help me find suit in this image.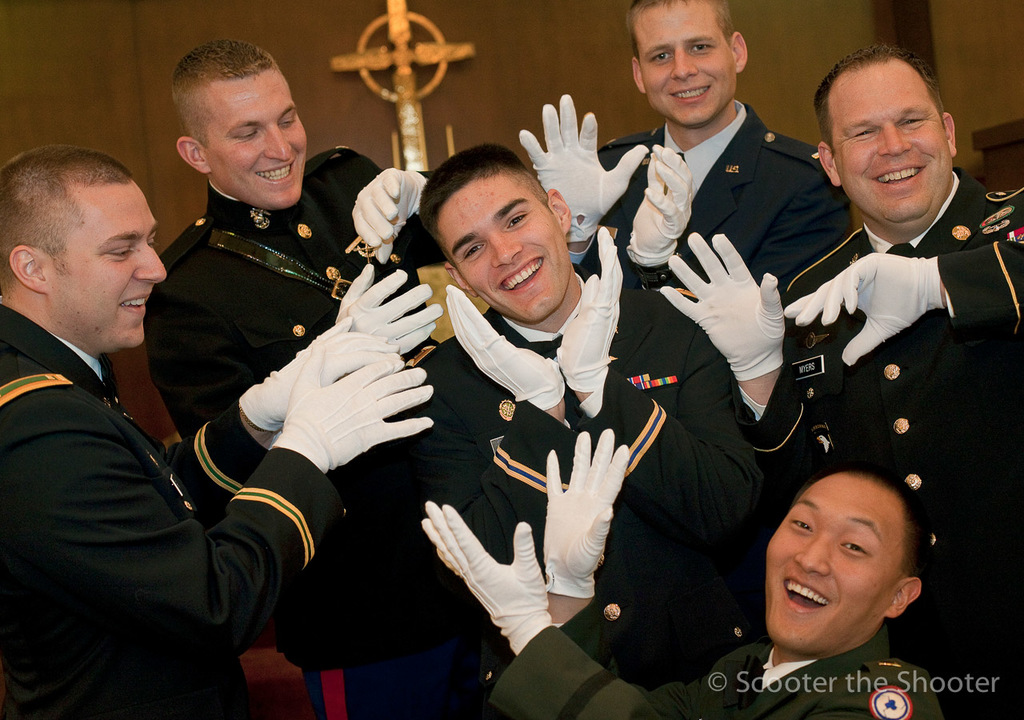
Found it: bbox=(494, 614, 942, 719).
